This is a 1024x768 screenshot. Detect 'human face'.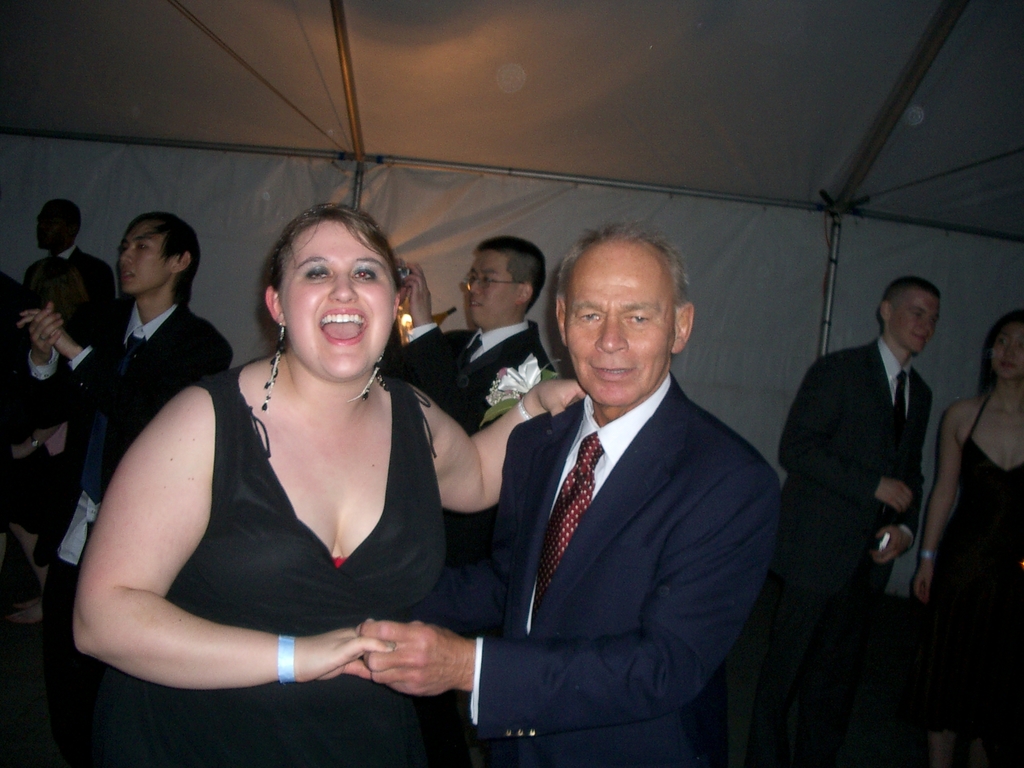
(x1=287, y1=236, x2=400, y2=379).
